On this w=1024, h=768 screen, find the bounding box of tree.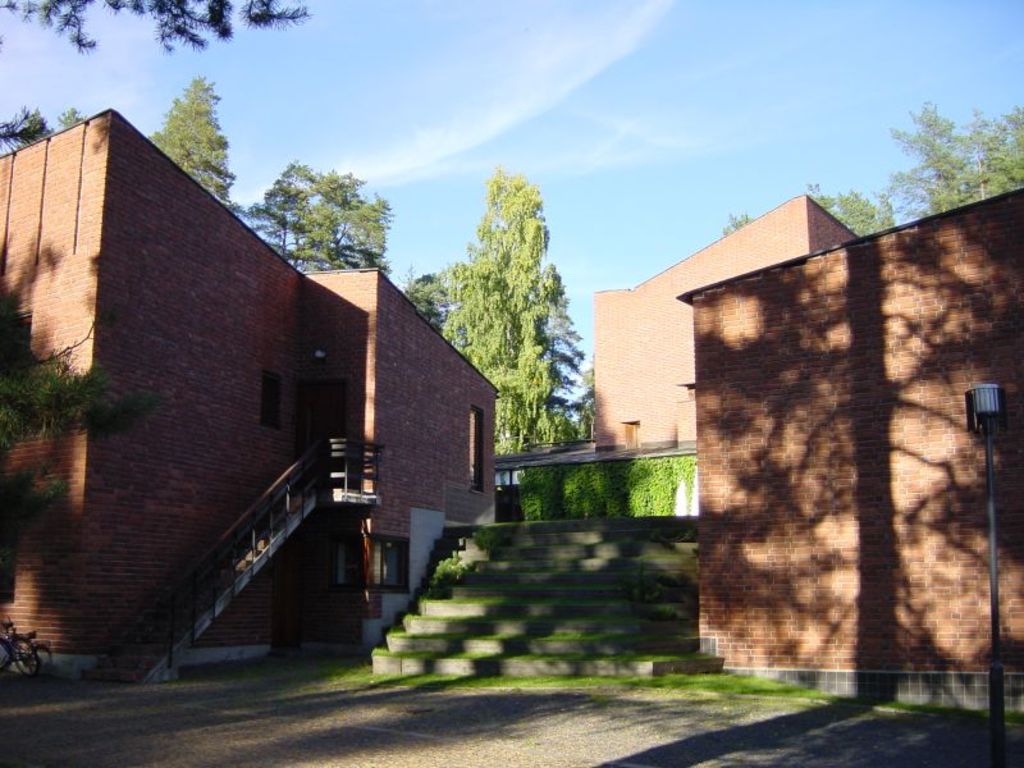
Bounding box: crop(0, 315, 165, 567).
